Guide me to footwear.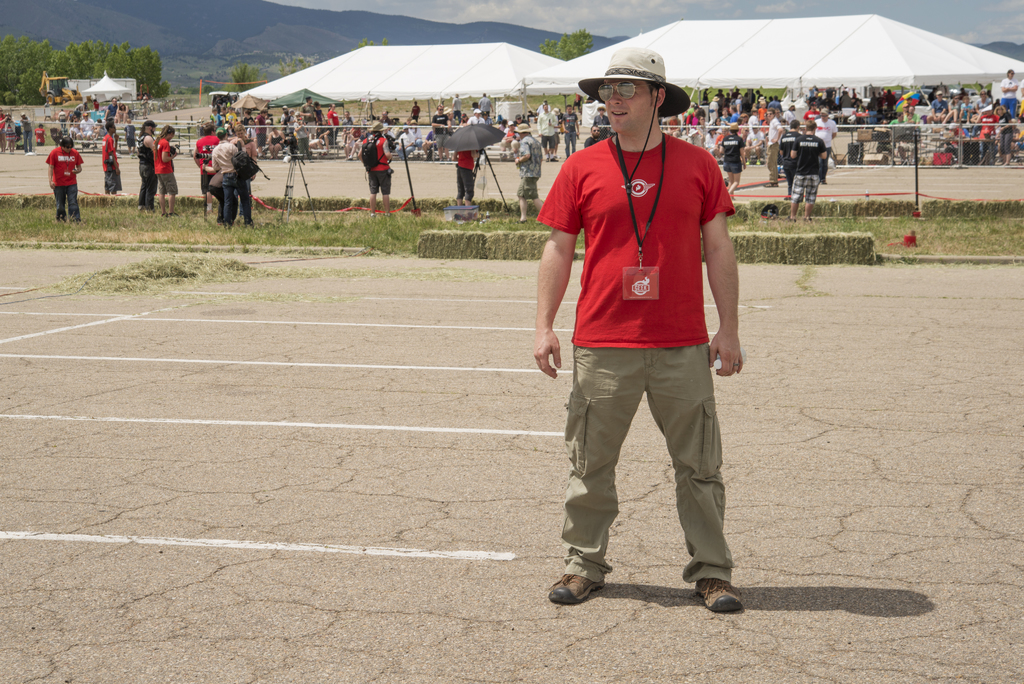
Guidance: pyautogui.locateOnScreen(993, 162, 1000, 165).
